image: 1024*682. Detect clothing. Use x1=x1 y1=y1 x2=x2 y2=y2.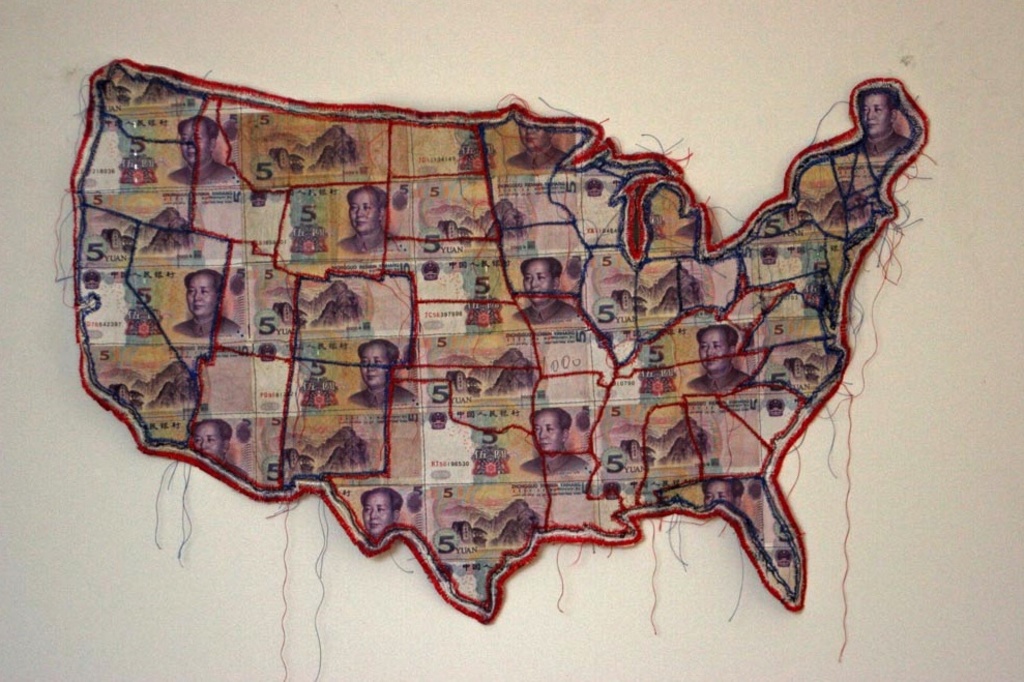
x1=334 y1=230 x2=400 y2=254.
